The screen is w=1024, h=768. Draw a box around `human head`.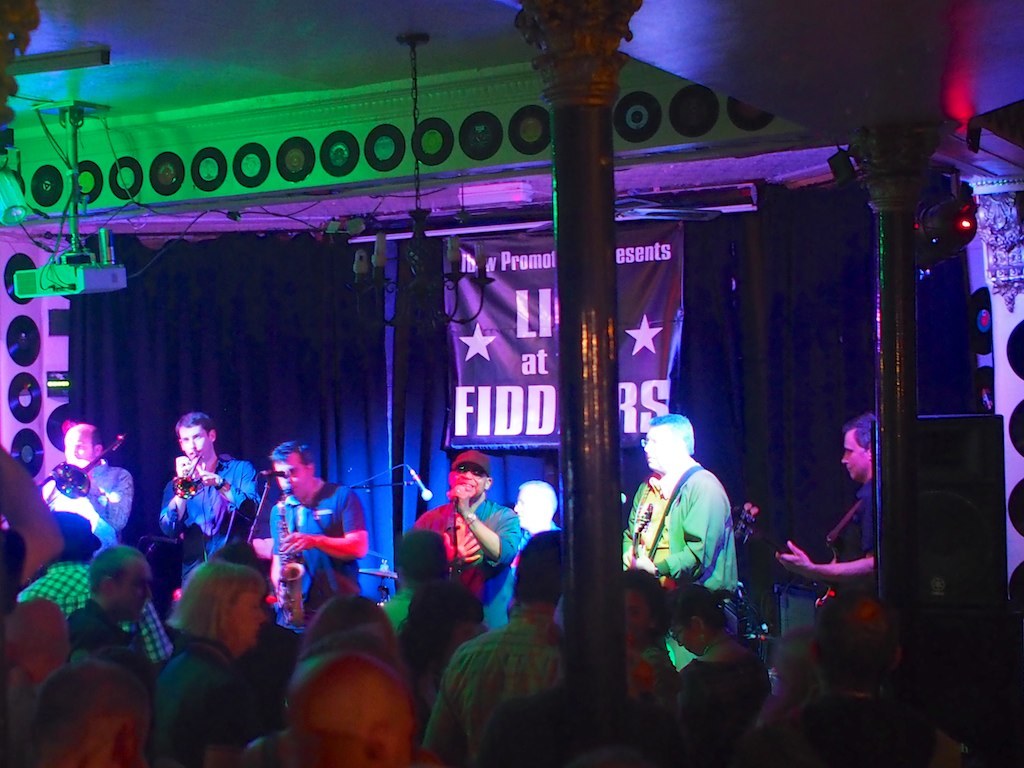
<box>282,651,425,767</box>.
